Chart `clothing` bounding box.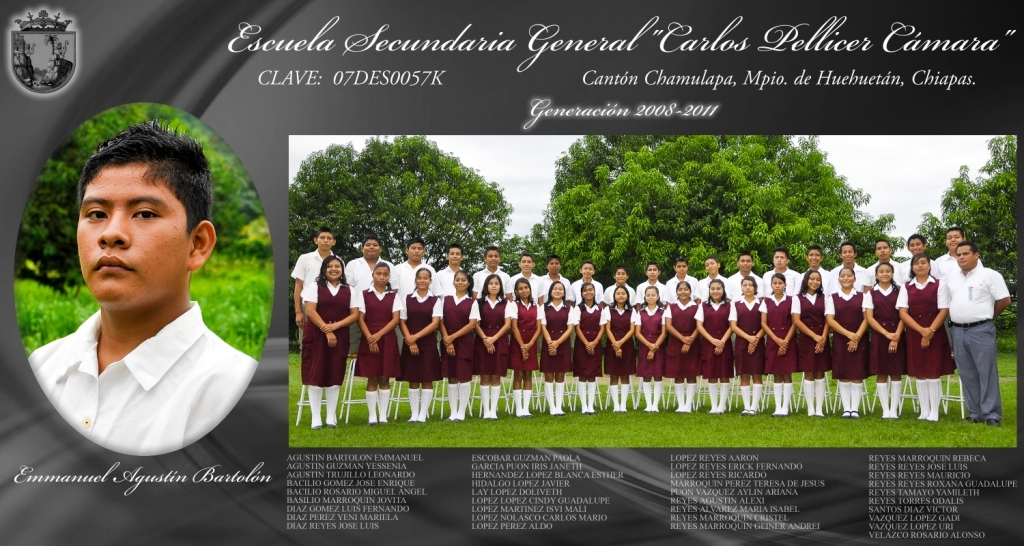
Charted: 666:274:701:300.
